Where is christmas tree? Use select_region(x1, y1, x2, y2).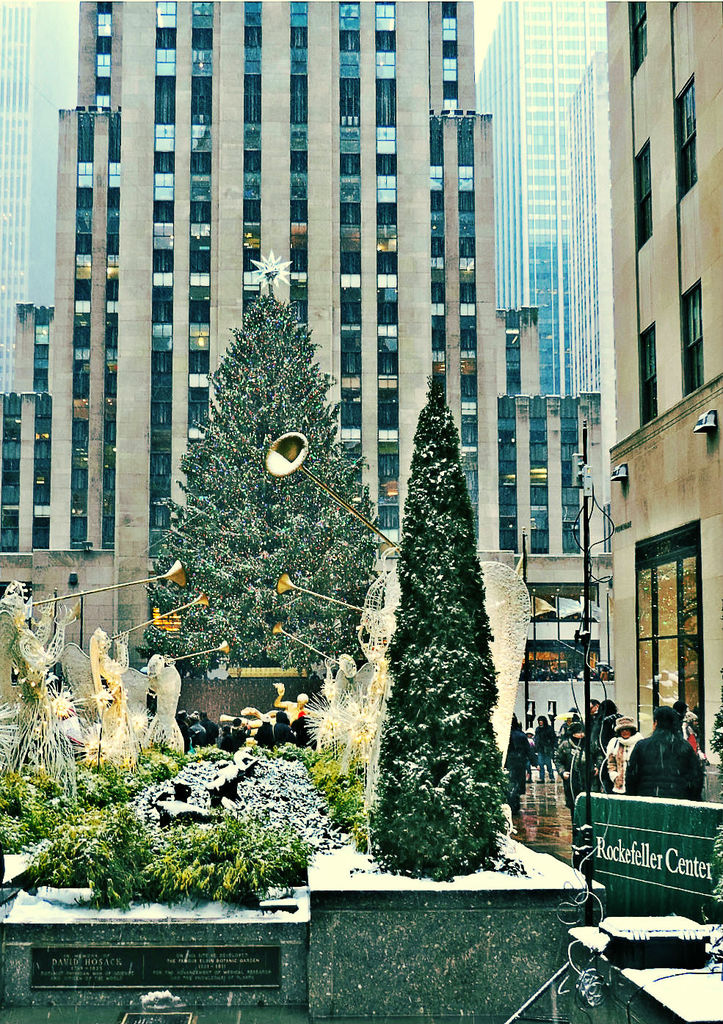
select_region(350, 365, 519, 877).
